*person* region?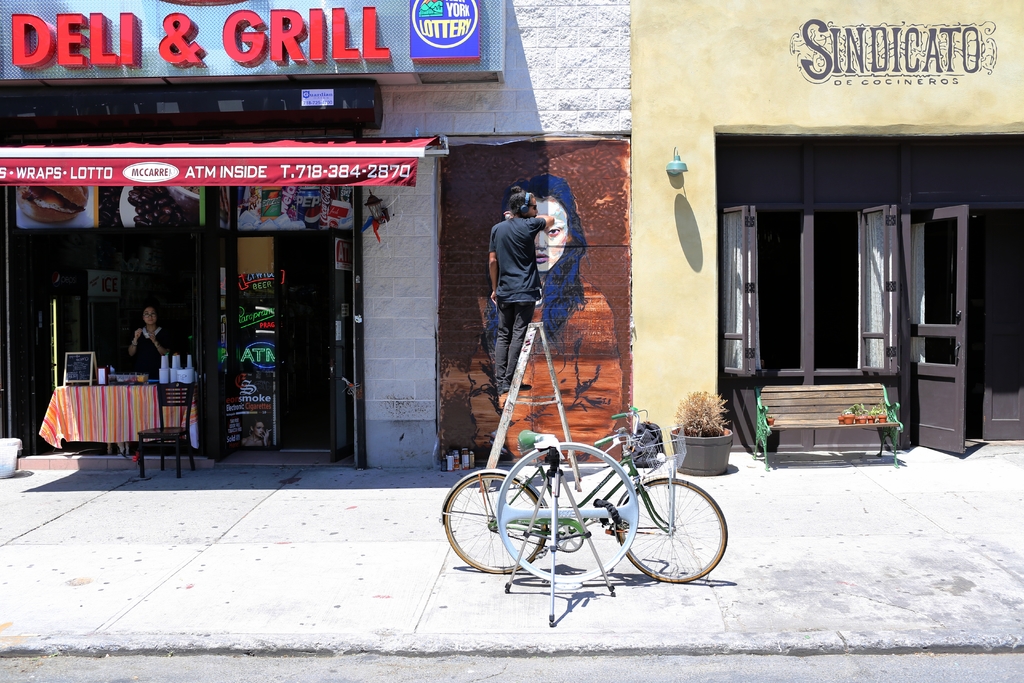
Rect(491, 188, 556, 407)
